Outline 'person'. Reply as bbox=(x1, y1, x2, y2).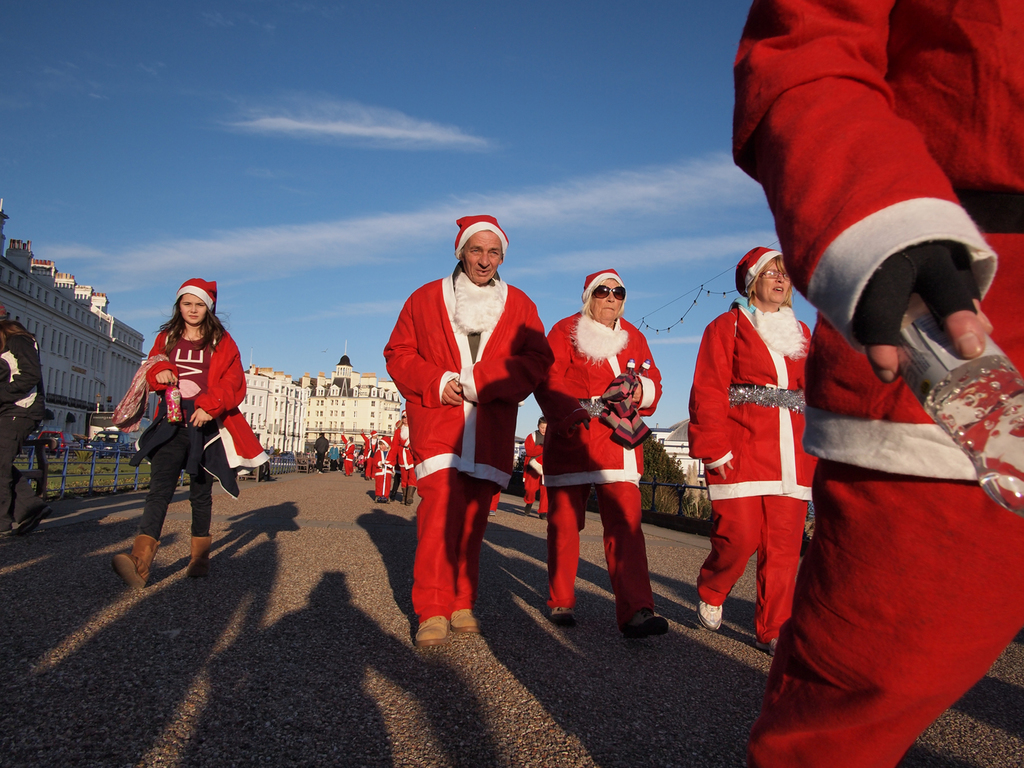
bbox=(383, 213, 559, 627).
